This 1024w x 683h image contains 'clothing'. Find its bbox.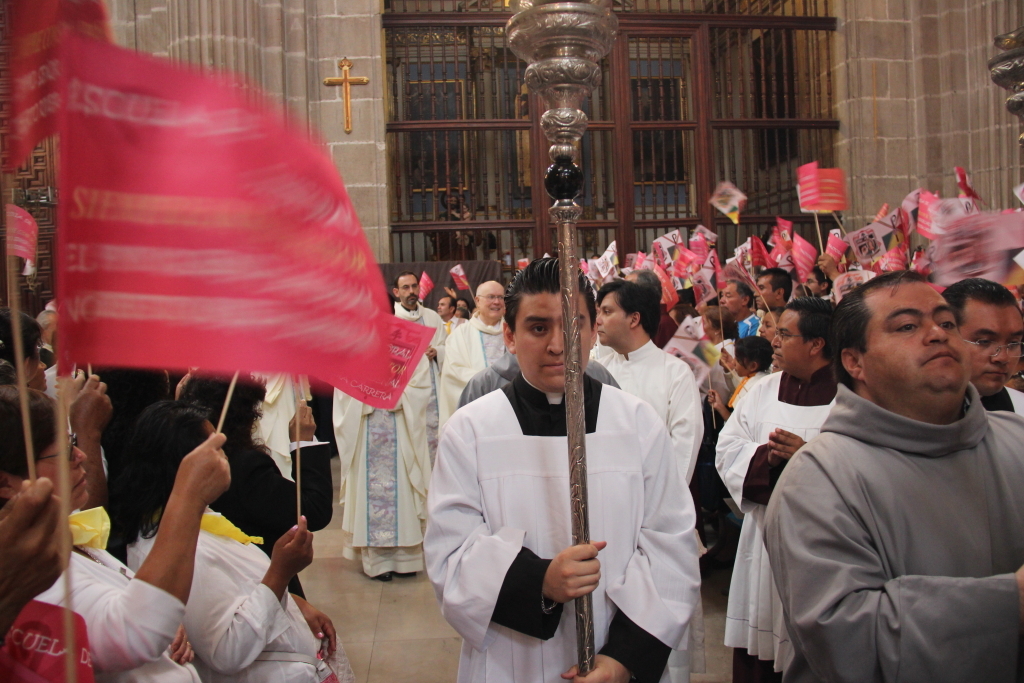
(x1=442, y1=324, x2=516, y2=461).
